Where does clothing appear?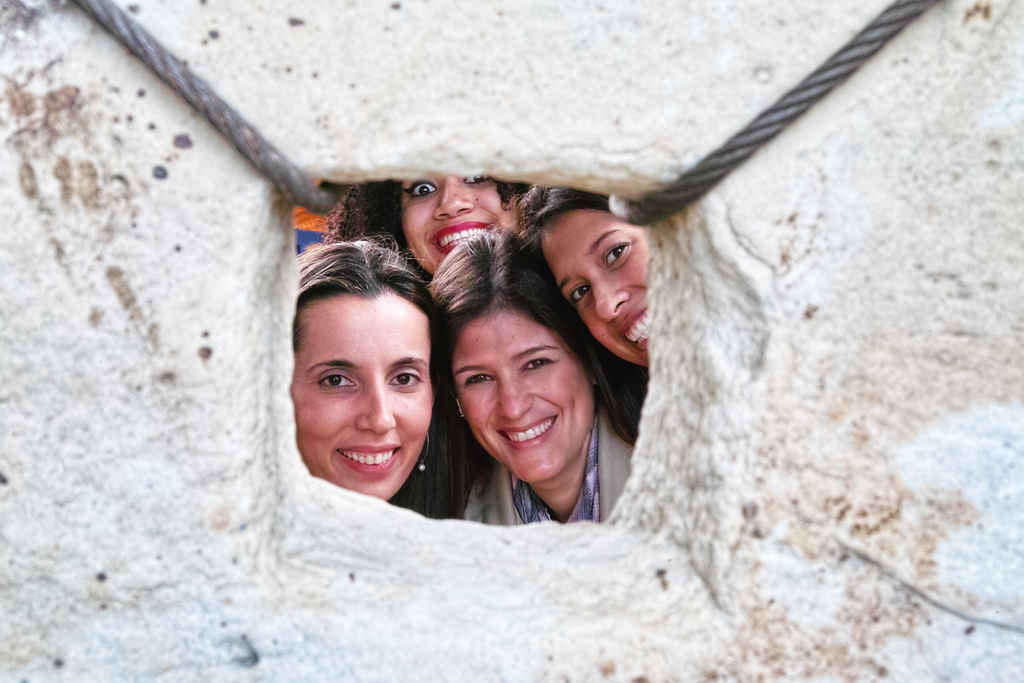
Appears at rect(466, 399, 635, 525).
